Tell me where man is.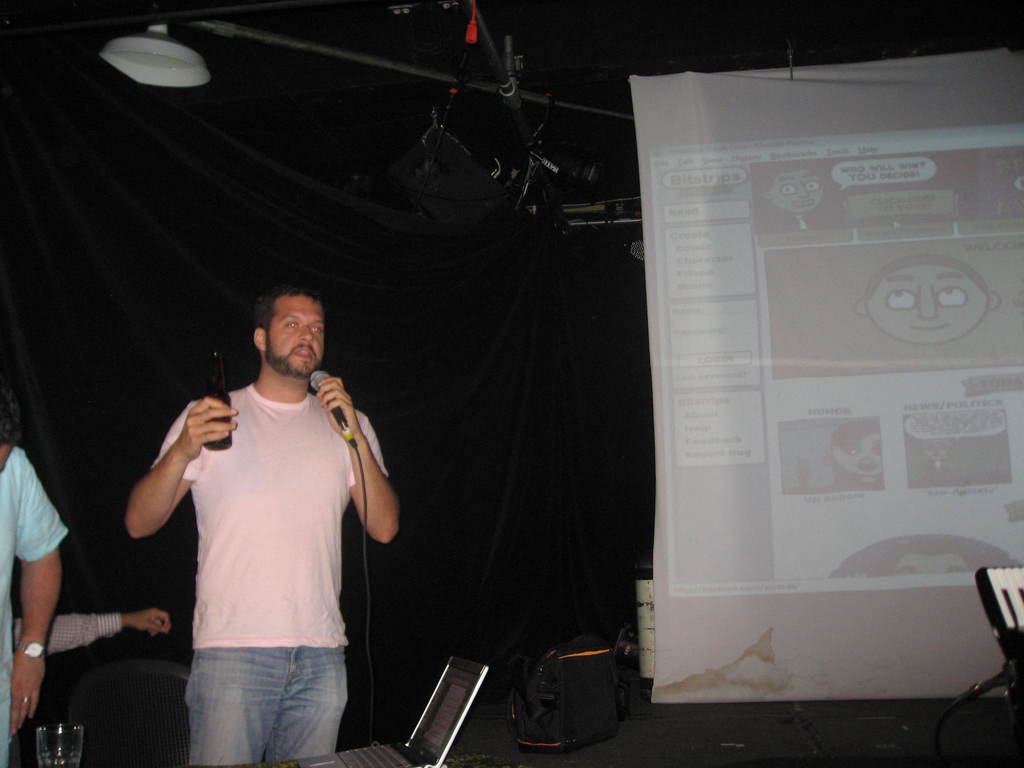
man is at 0 422 69 767.
